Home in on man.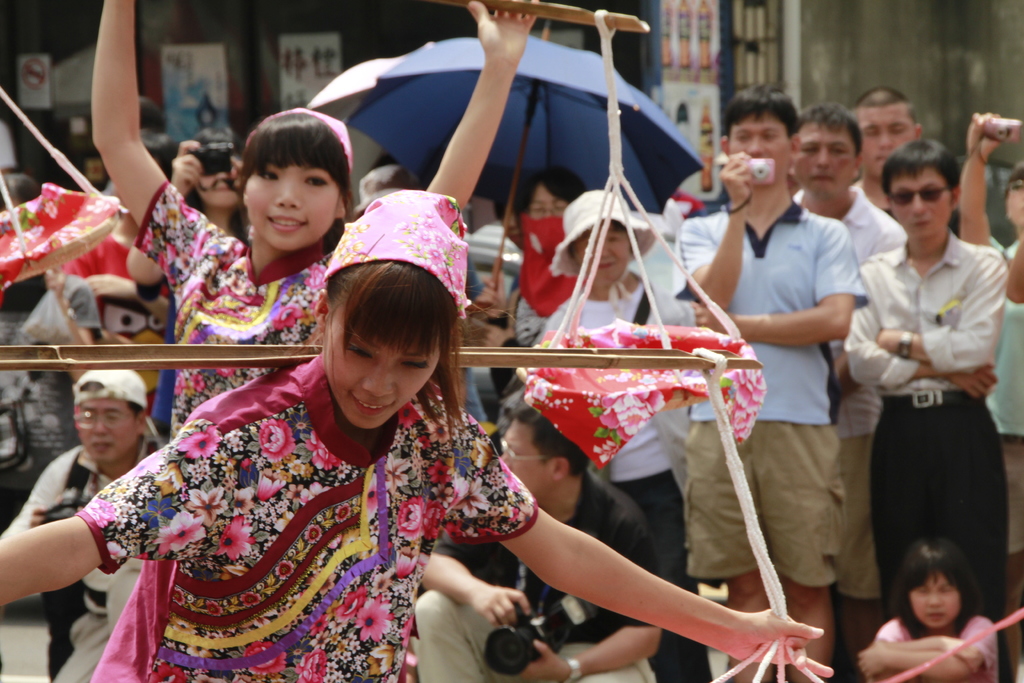
Homed in at (847, 87, 988, 242).
